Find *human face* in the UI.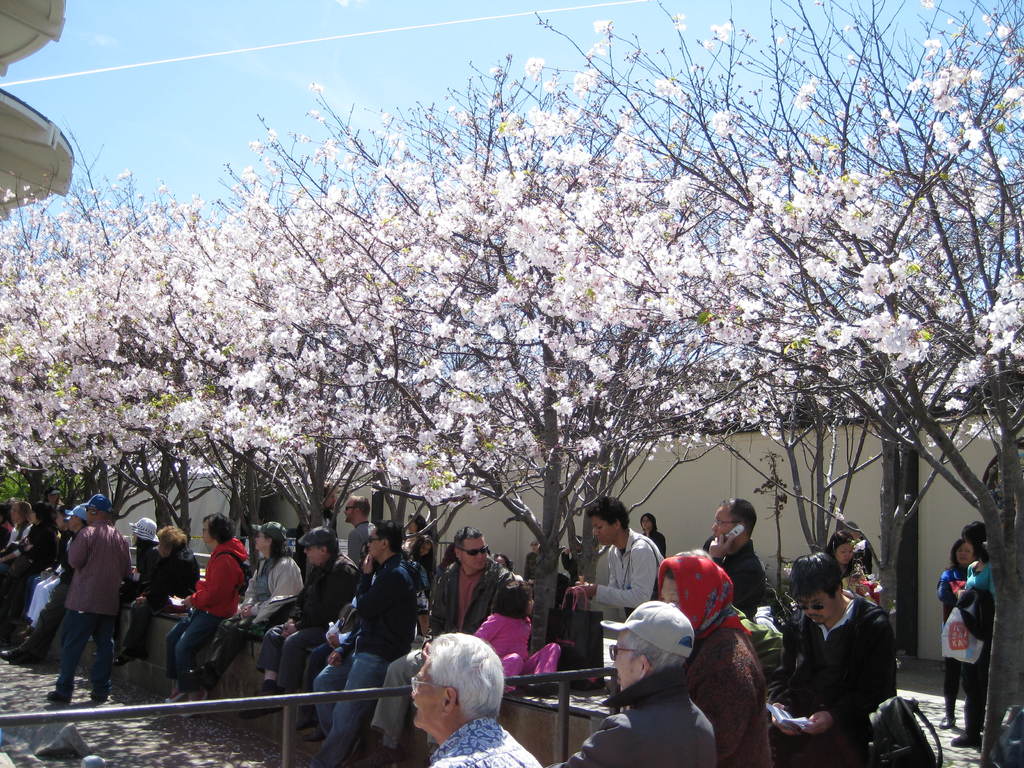
UI element at 203,519,211,549.
